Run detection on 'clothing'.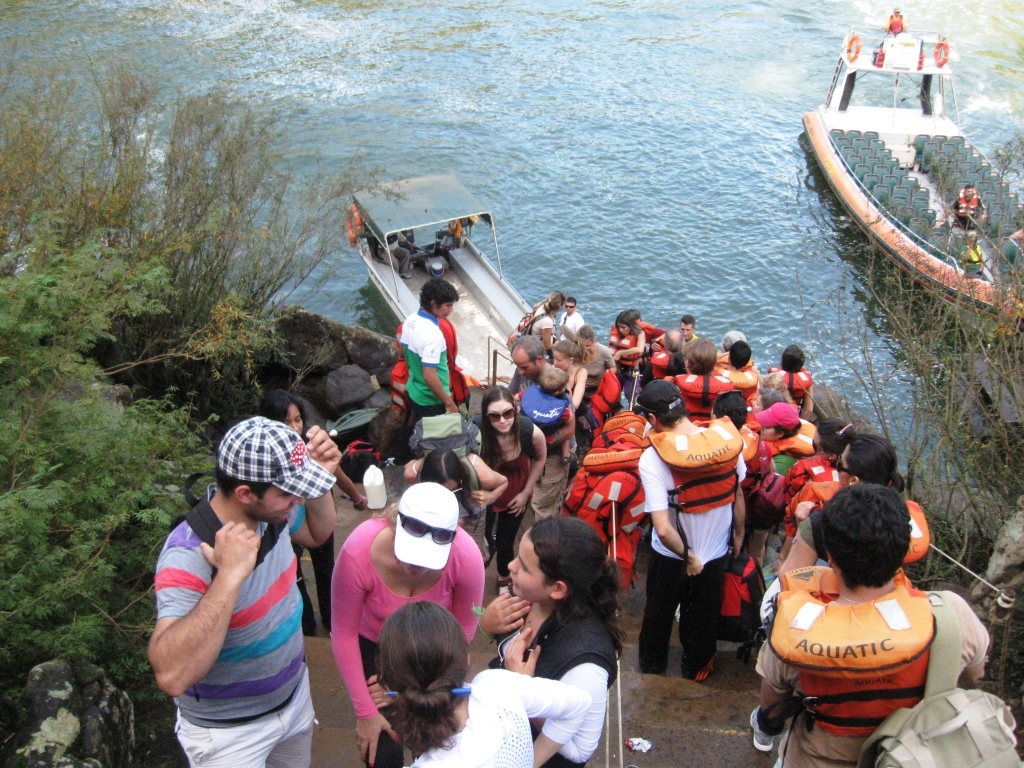
Result: locate(719, 361, 756, 406).
